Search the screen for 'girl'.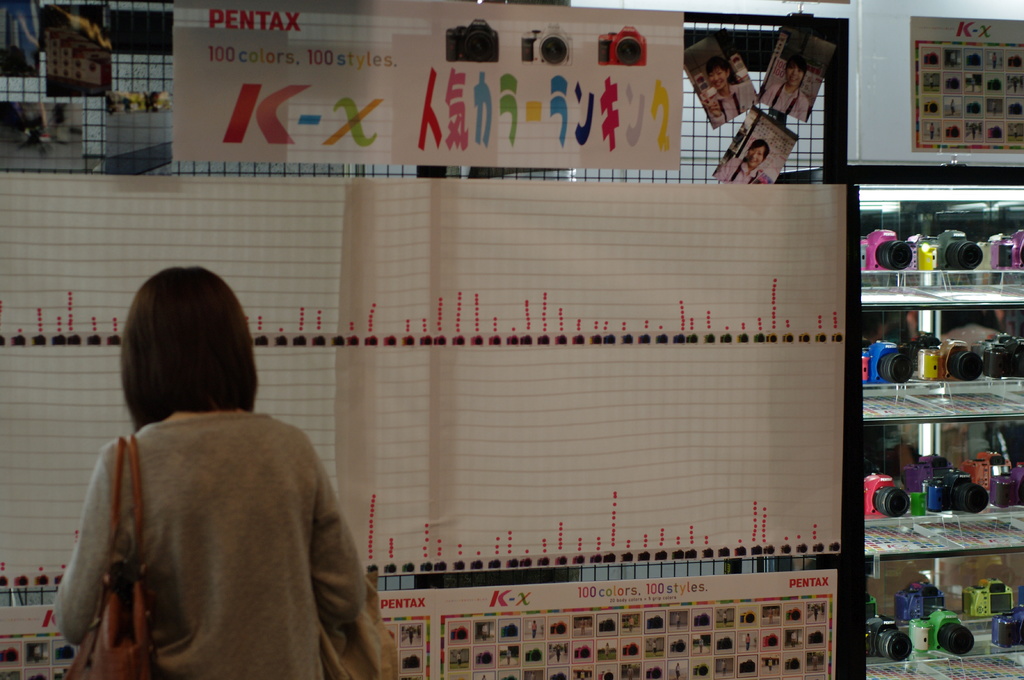
Found at bbox=[52, 268, 360, 679].
